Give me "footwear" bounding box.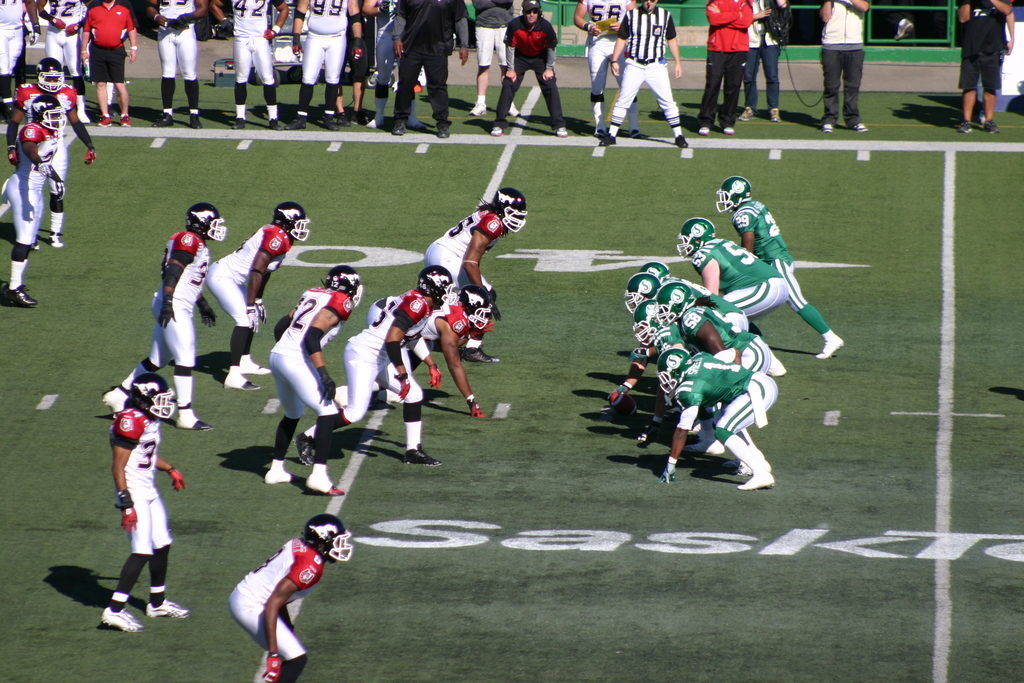
BBox(772, 105, 785, 120).
